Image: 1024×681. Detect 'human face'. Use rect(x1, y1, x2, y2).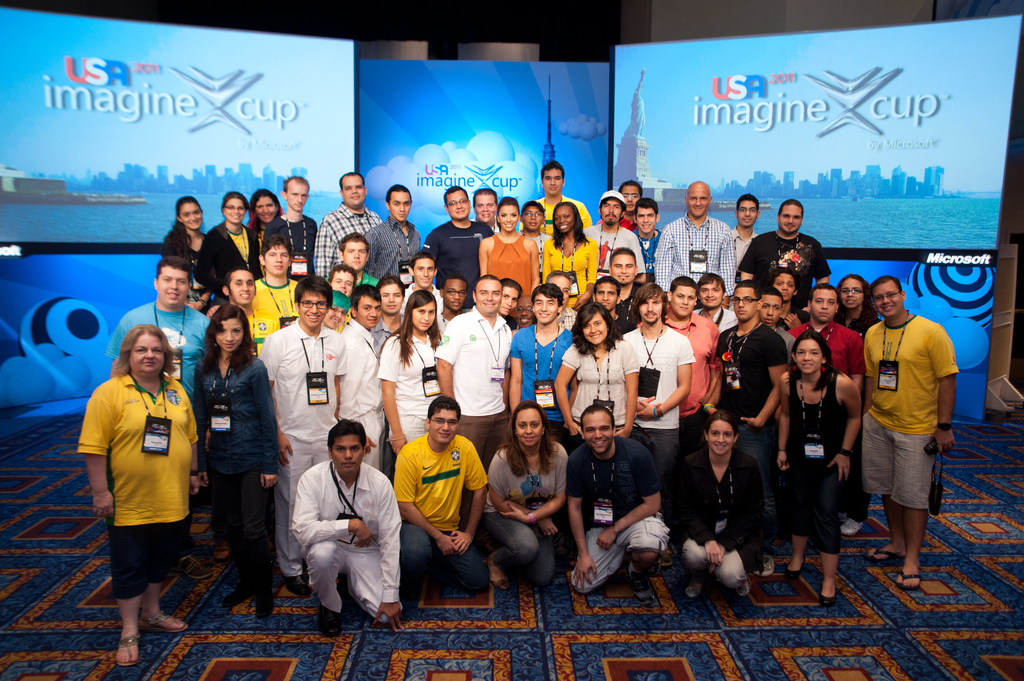
rect(376, 283, 400, 313).
